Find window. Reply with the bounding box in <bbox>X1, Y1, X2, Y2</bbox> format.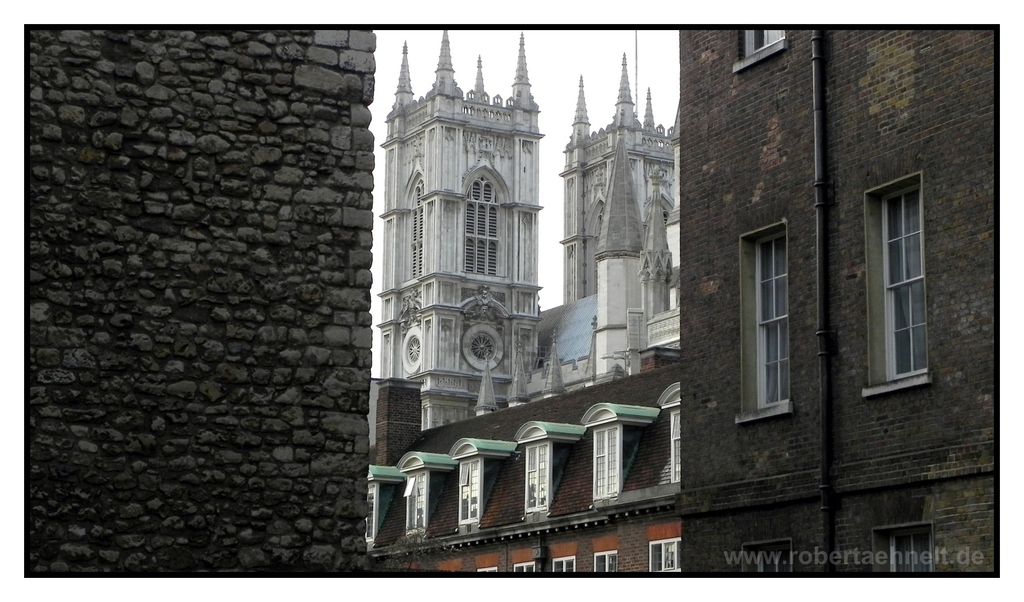
<bbox>361, 465, 410, 551</bbox>.
